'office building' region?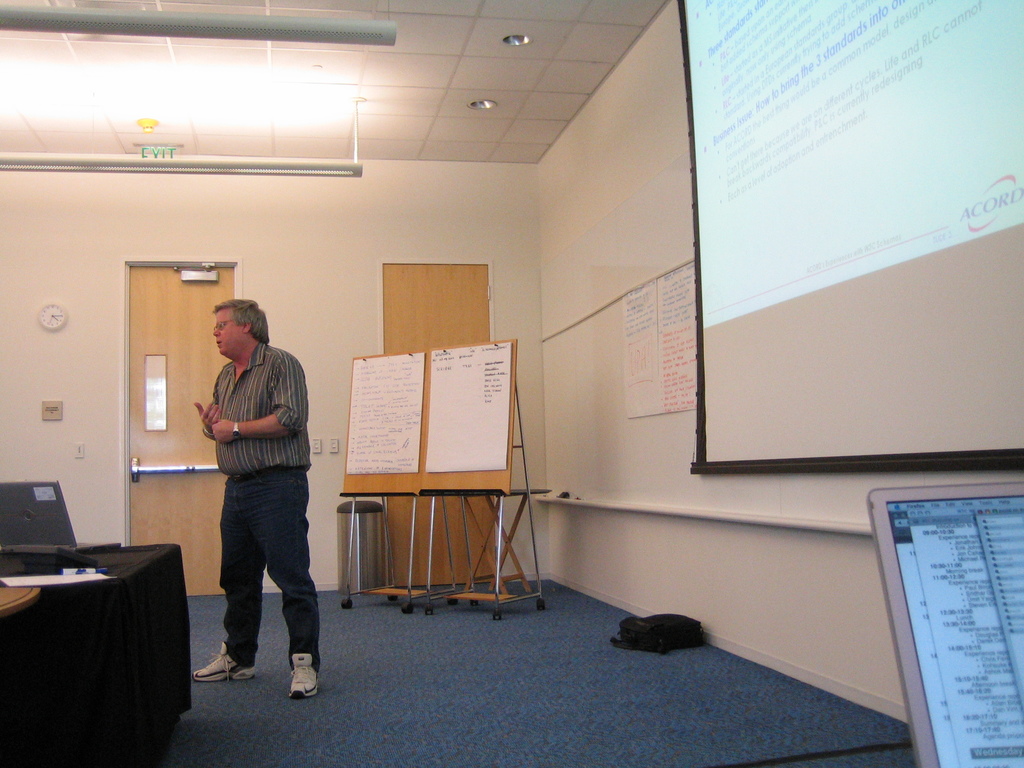
<box>16,0,1019,767</box>
